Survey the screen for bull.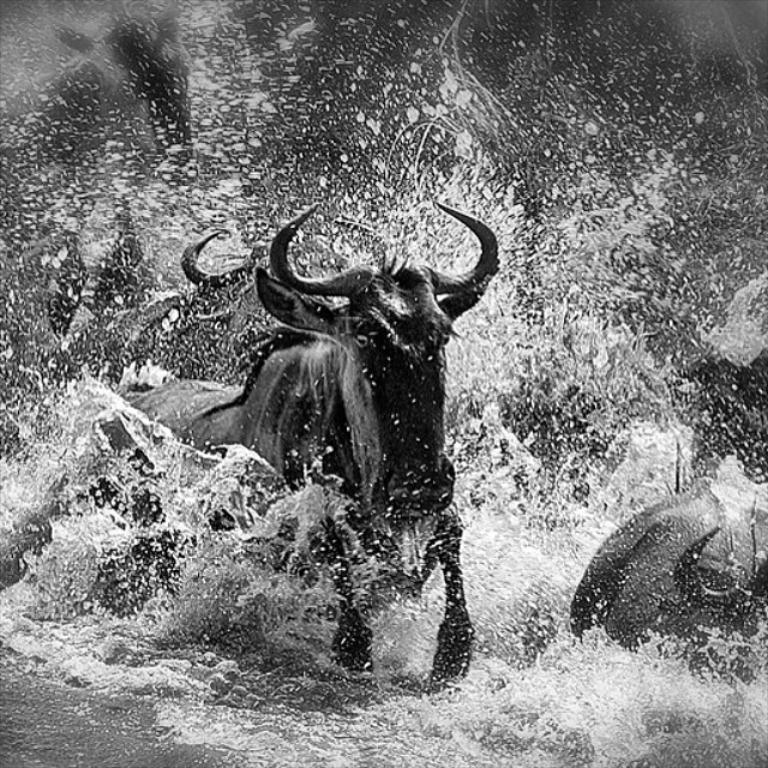
Survey found: select_region(67, 229, 401, 414).
